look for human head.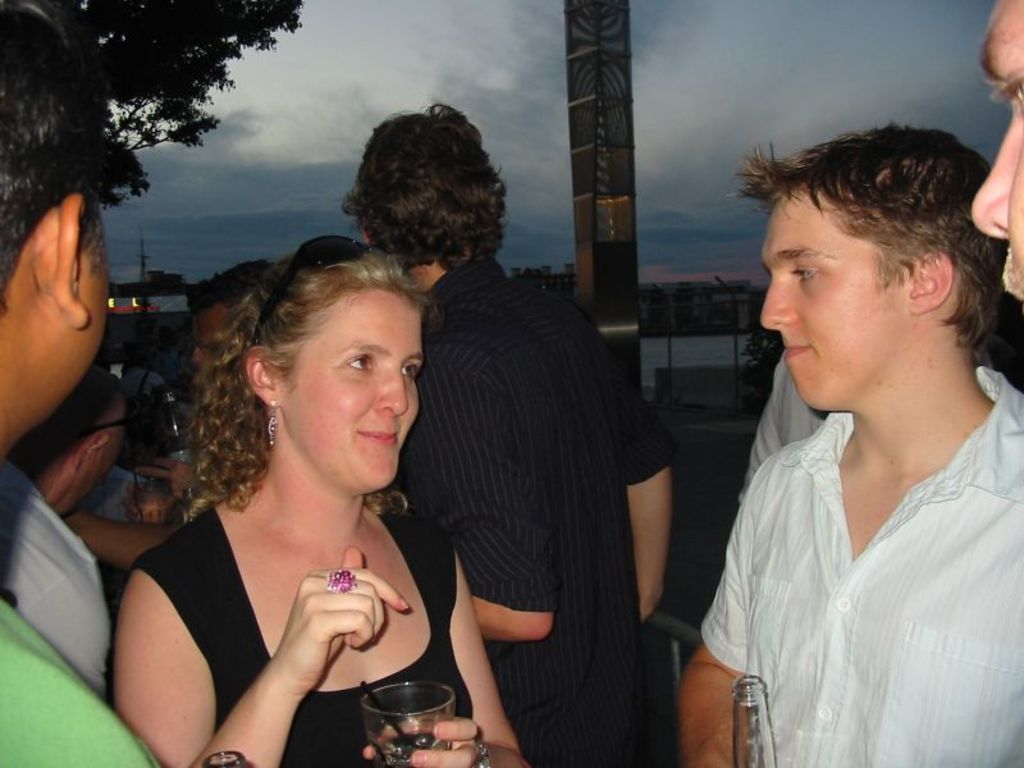
Found: pyautogui.locateOnScreen(19, 325, 124, 490).
